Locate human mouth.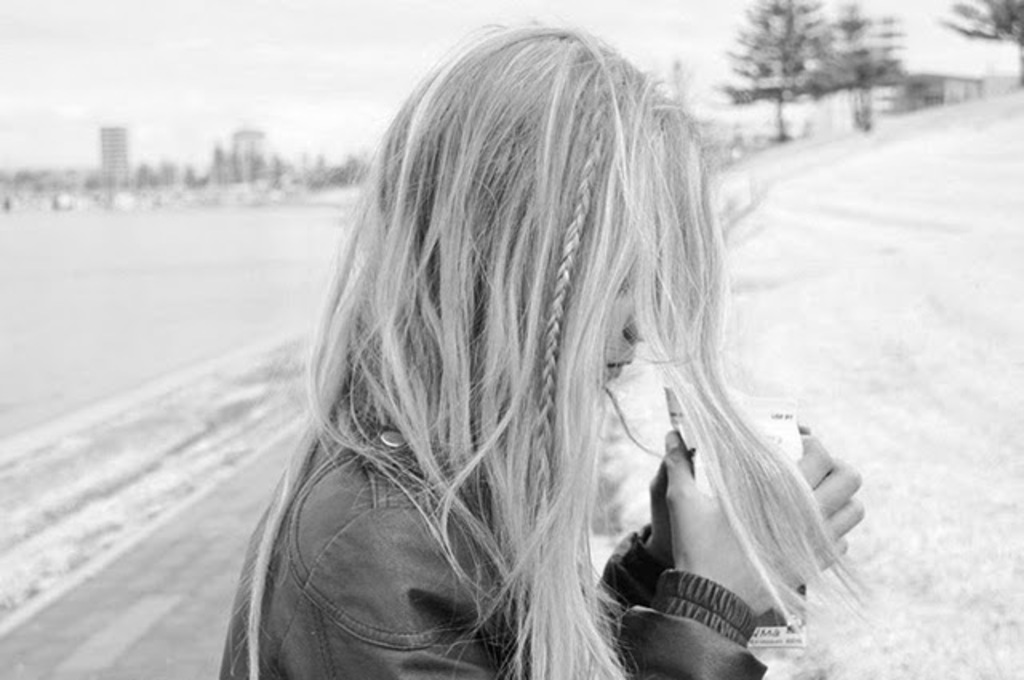
Bounding box: l=606, t=363, r=634, b=378.
